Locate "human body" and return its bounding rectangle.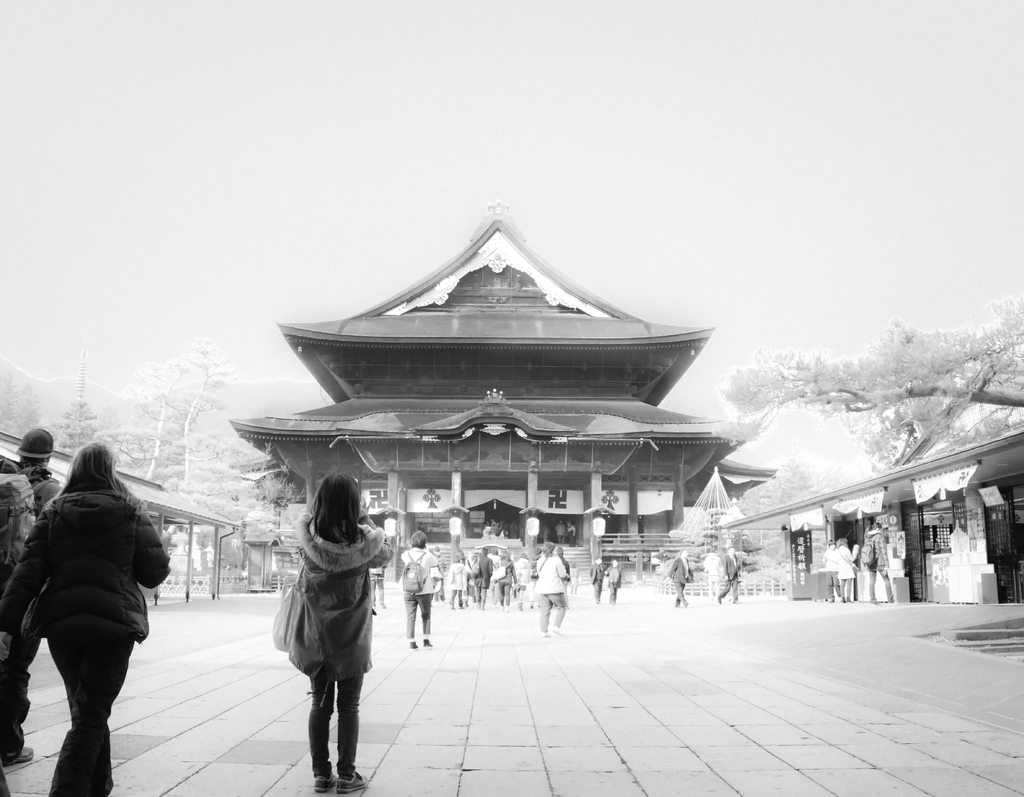
x1=704, y1=548, x2=723, y2=597.
